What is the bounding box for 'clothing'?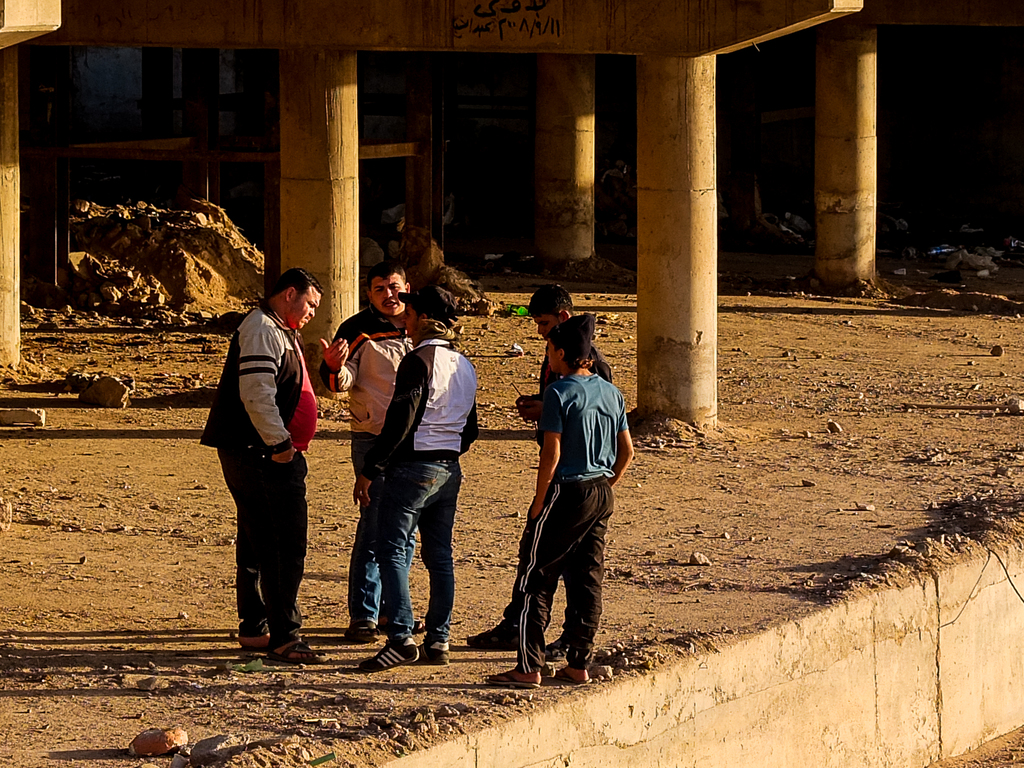
<region>318, 304, 417, 626</region>.
